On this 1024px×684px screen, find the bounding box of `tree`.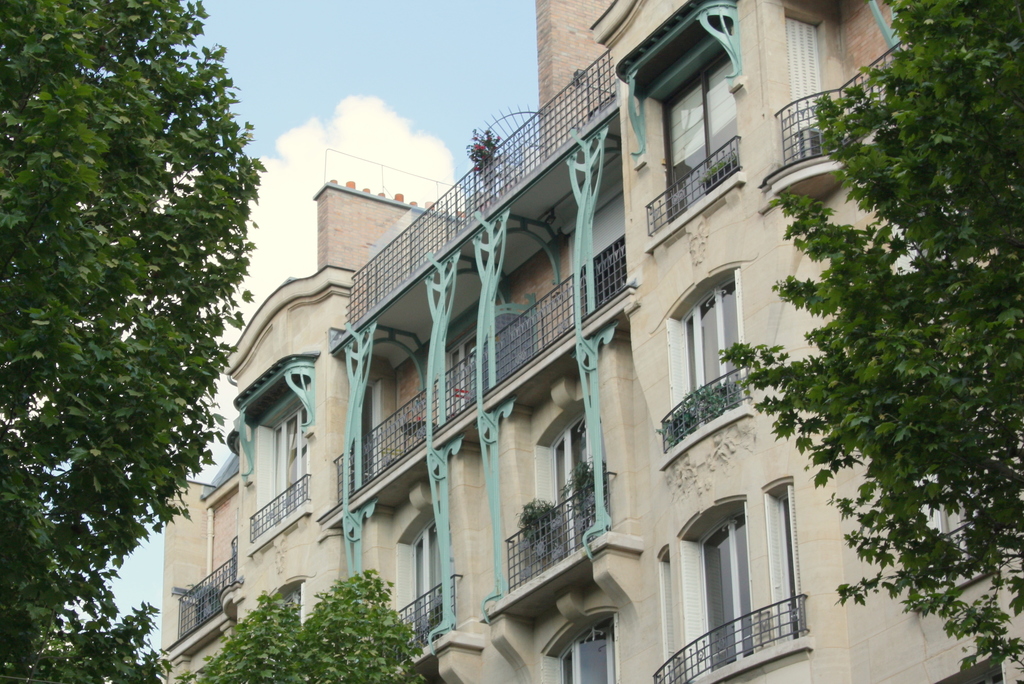
Bounding box: {"left": 715, "top": 0, "right": 1023, "bottom": 683}.
